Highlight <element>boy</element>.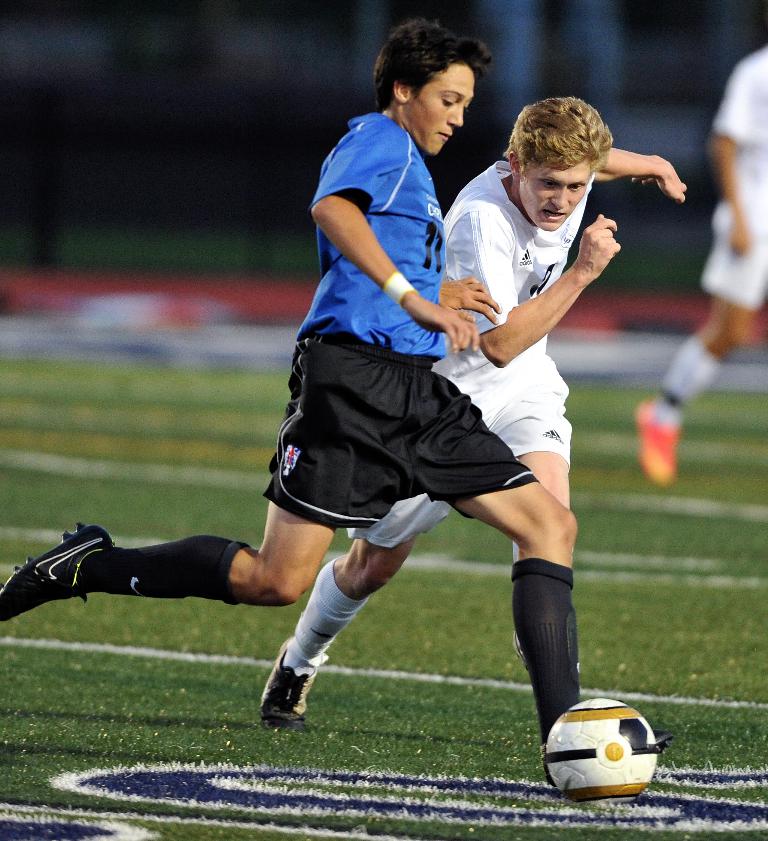
Highlighted region: locate(255, 93, 683, 784).
